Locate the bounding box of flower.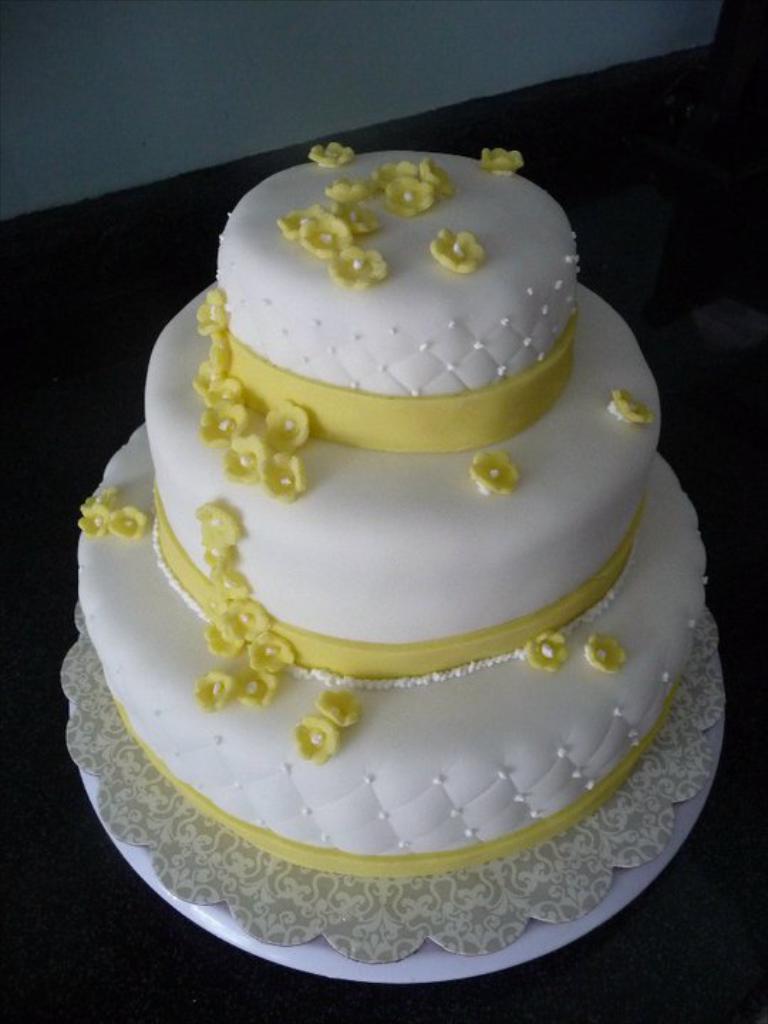
Bounding box: [292,715,340,765].
